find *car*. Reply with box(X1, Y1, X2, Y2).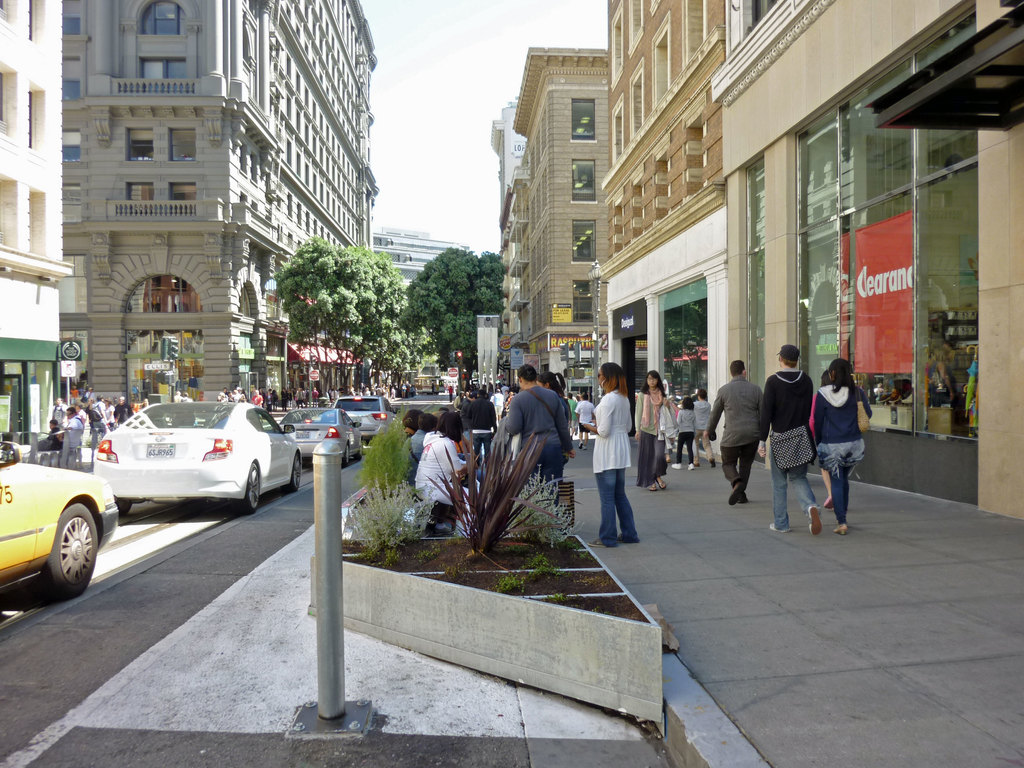
box(339, 399, 392, 442).
